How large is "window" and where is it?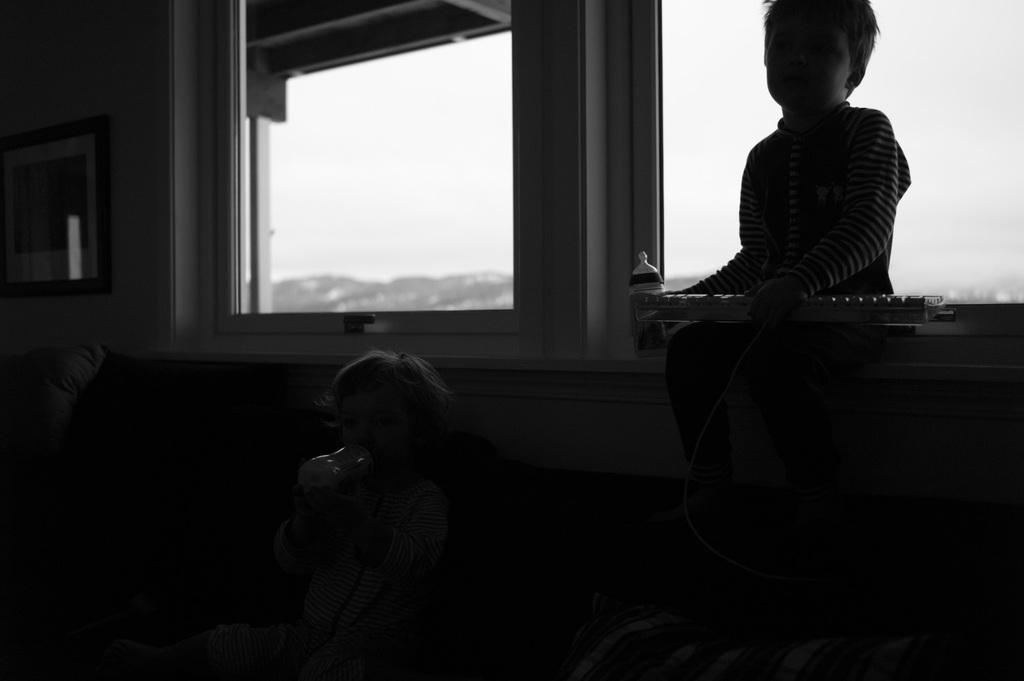
Bounding box: l=187, t=0, r=602, b=346.
